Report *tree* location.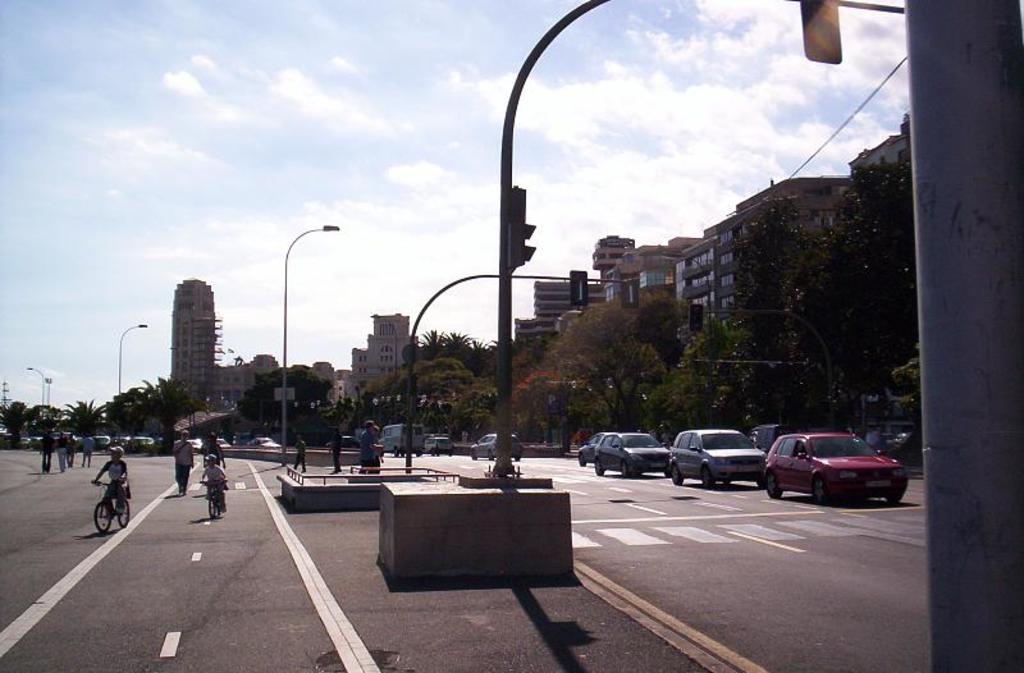
Report: bbox=(415, 326, 499, 375).
